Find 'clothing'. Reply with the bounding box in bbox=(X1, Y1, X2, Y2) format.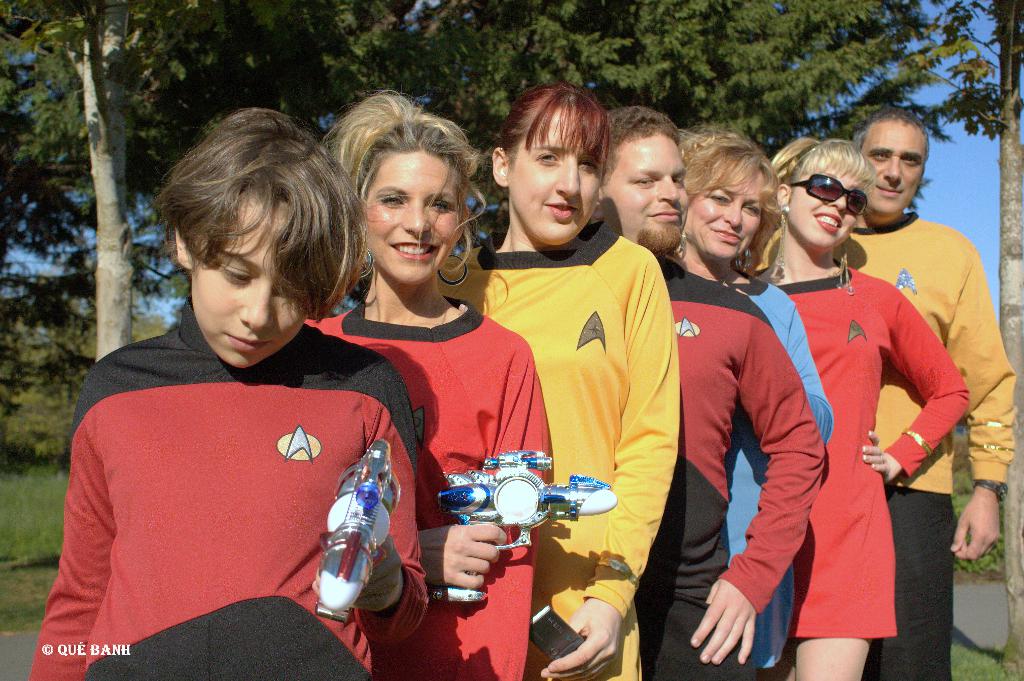
bbox=(762, 257, 974, 641).
